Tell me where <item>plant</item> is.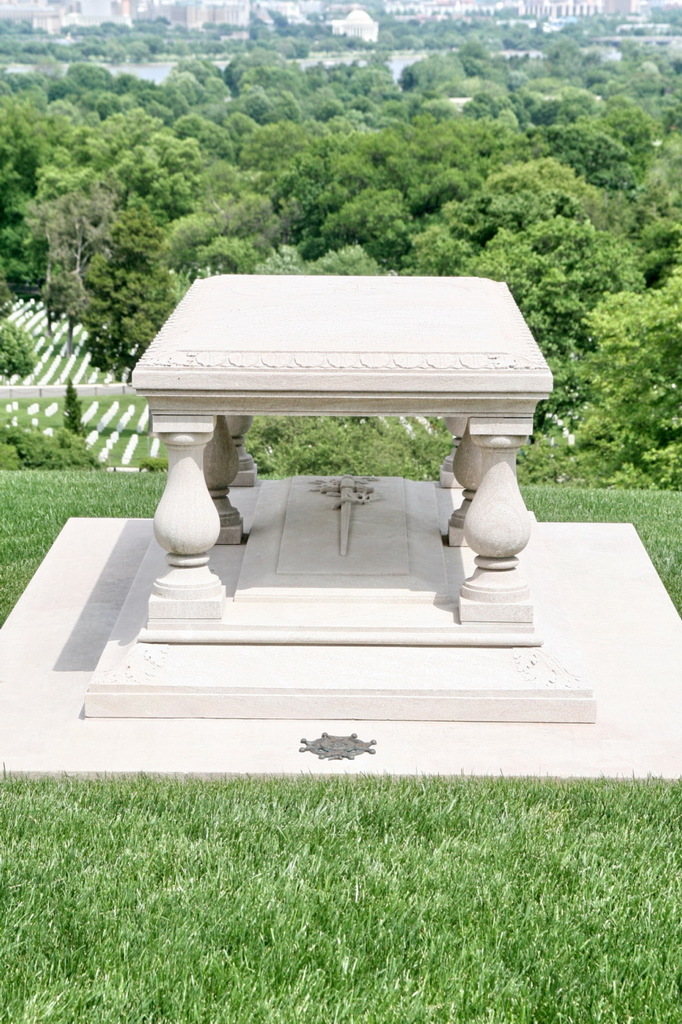
<item>plant</item> is at l=0, t=760, r=681, b=1023.
